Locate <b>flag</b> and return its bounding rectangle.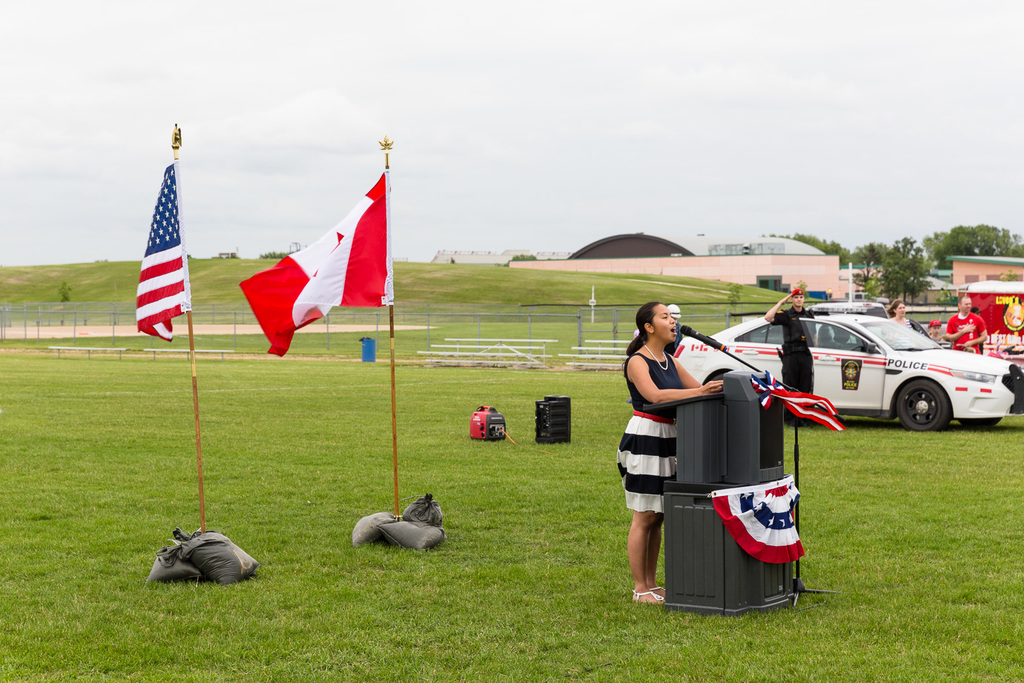
{"x1": 216, "y1": 160, "x2": 378, "y2": 351}.
